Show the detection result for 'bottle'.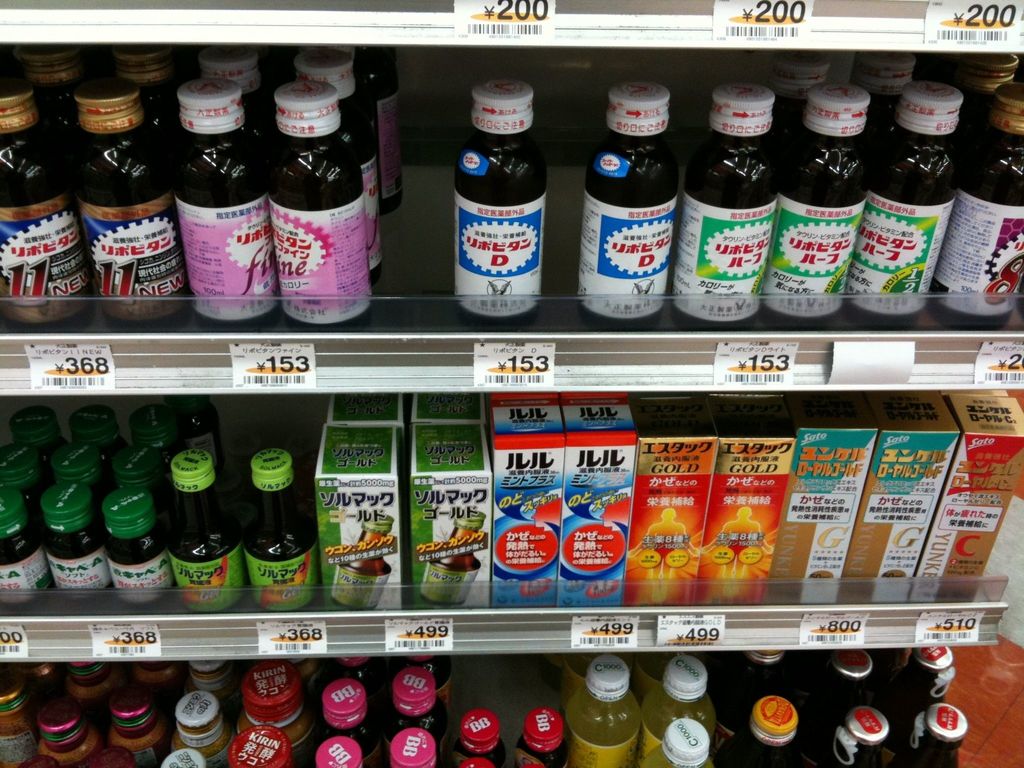
bbox=(181, 79, 284, 339).
